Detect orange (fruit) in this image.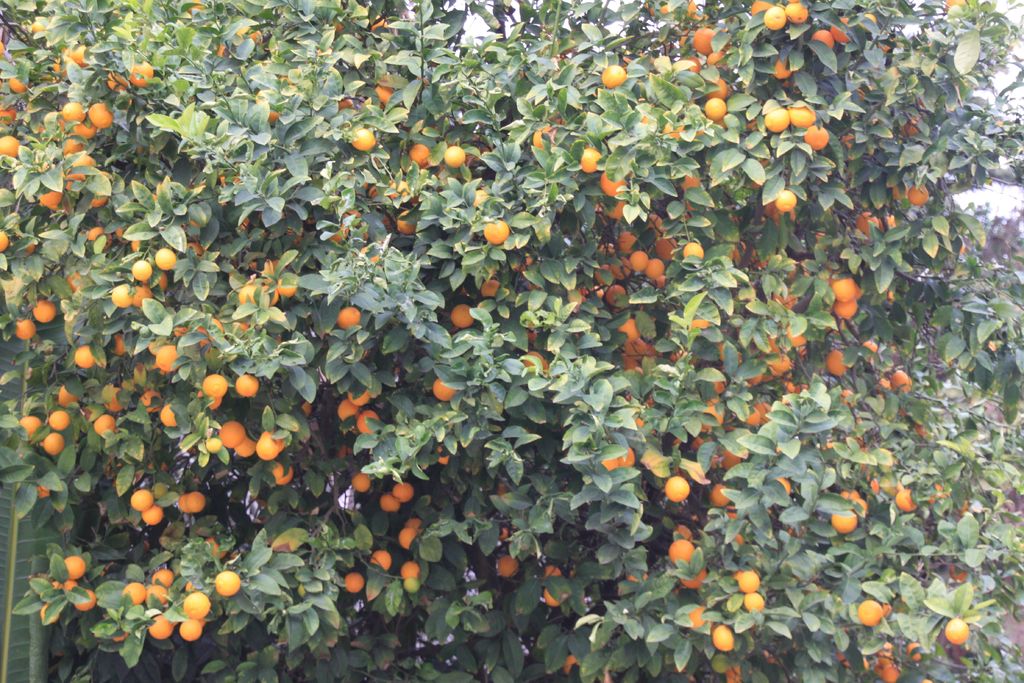
Detection: {"x1": 600, "y1": 175, "x2": 630, "y2": 199}.
